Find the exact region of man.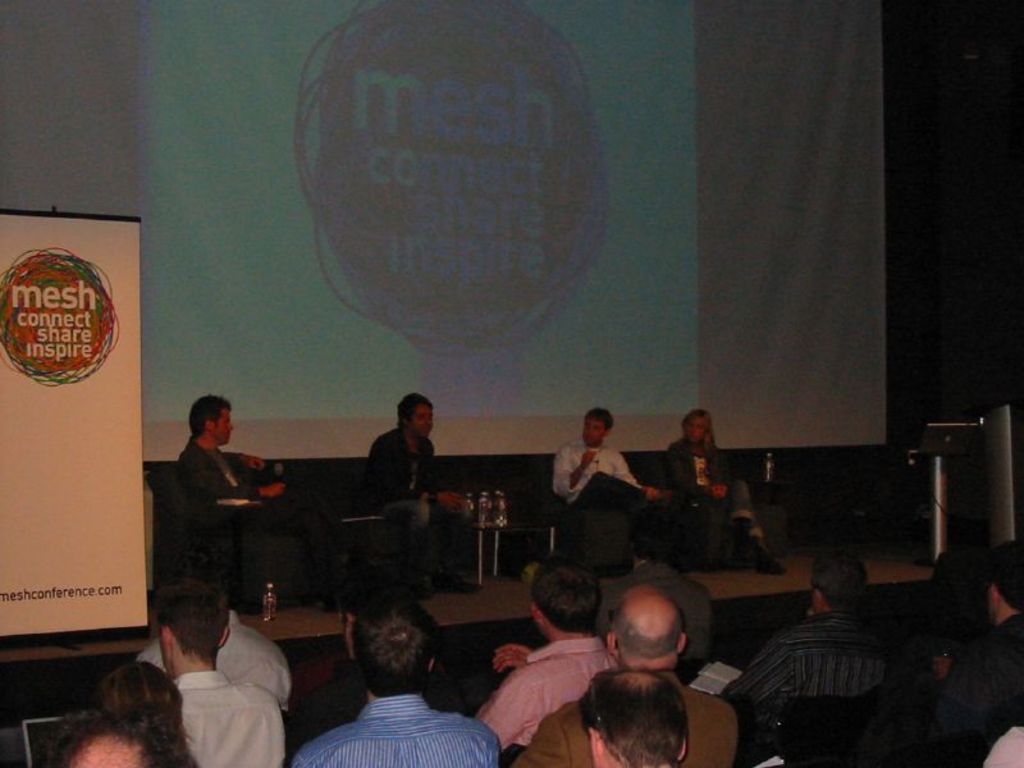
Exact region: (512,585,733,767).
